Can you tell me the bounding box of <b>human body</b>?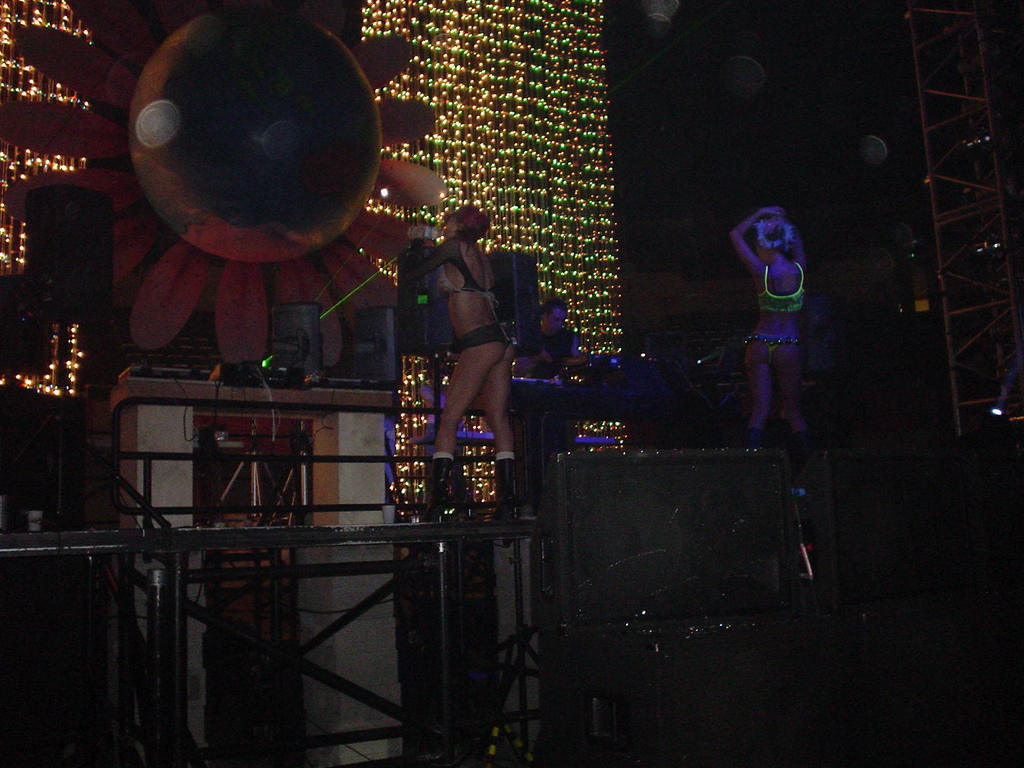
<region>724, 163, 820, 467</region>.
